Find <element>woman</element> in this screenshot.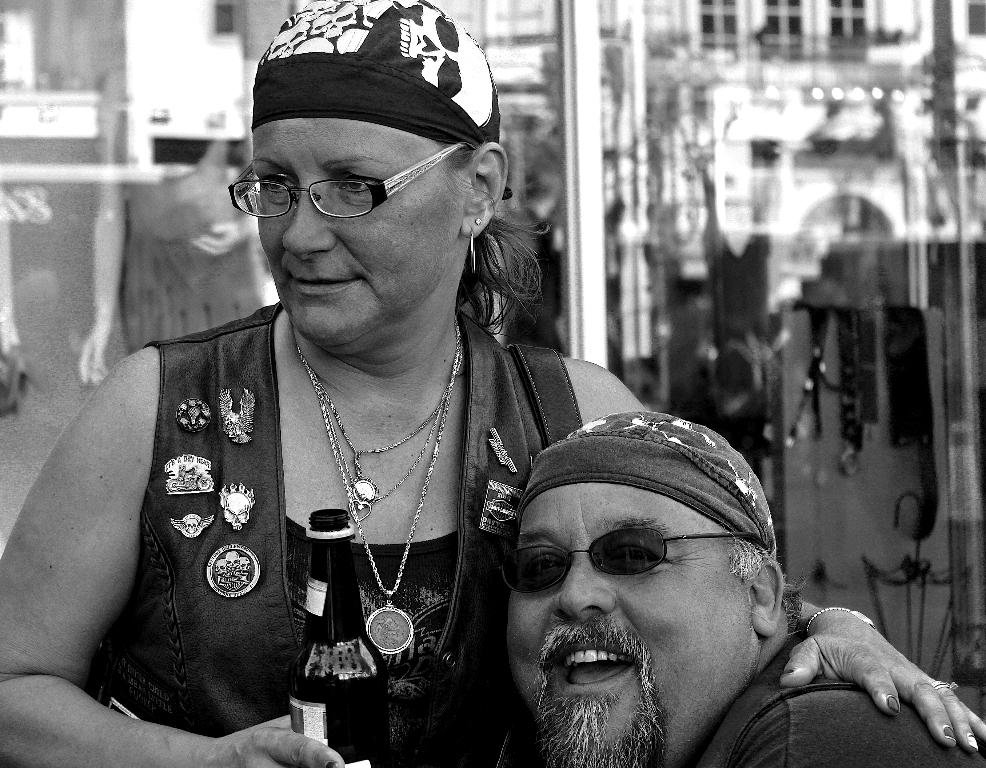
The bounding box for <element>woman</element> is 0 0 985 767.
